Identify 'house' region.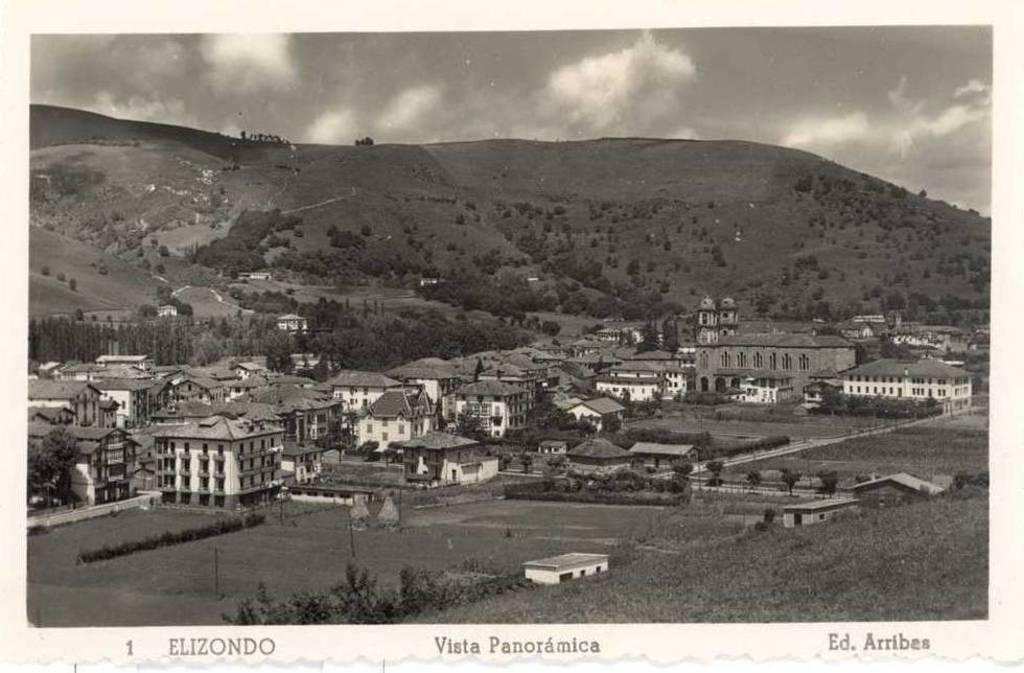
Region: BBox(592, 375, 667, 404).
